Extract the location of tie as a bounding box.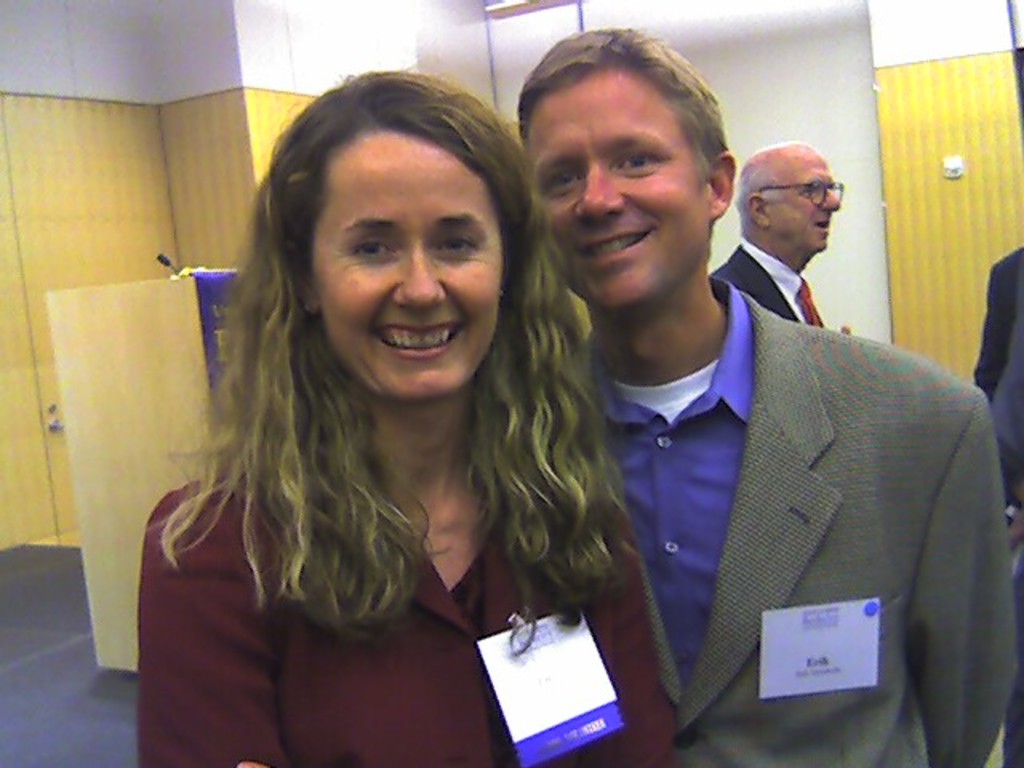
797, 280, 824, 328.
